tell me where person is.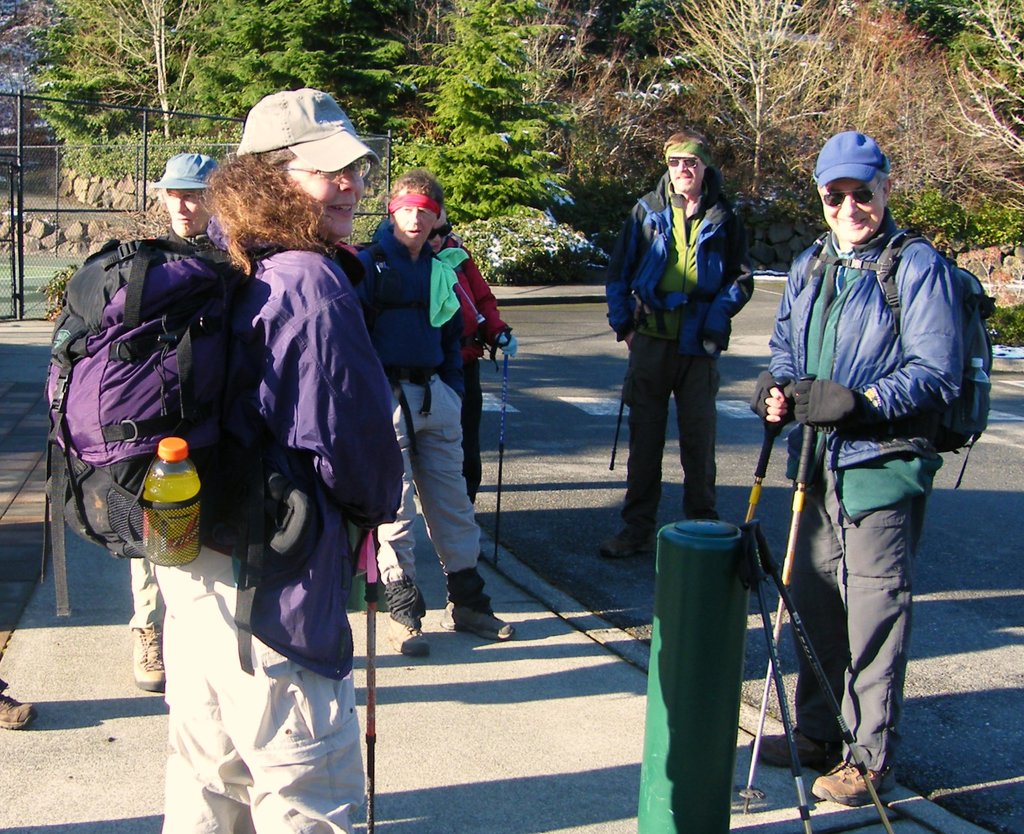
person is at [131, 161, 223, 695].
